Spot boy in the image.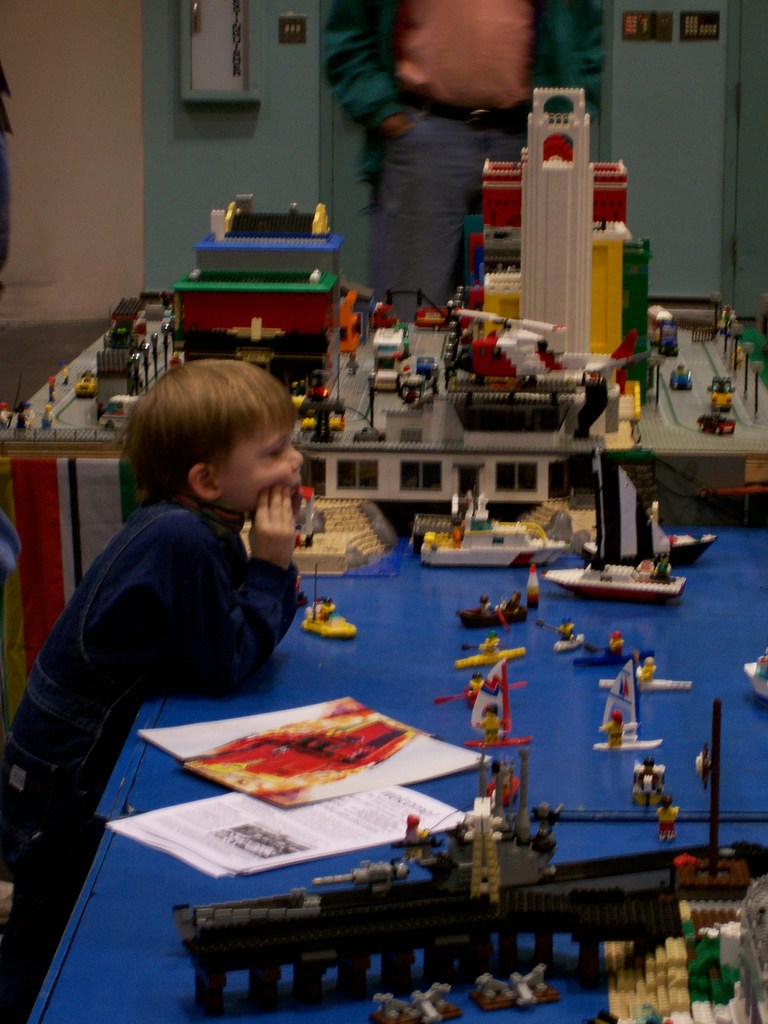
boy found at x1=40 y1=350 x2=352 y2=774.
